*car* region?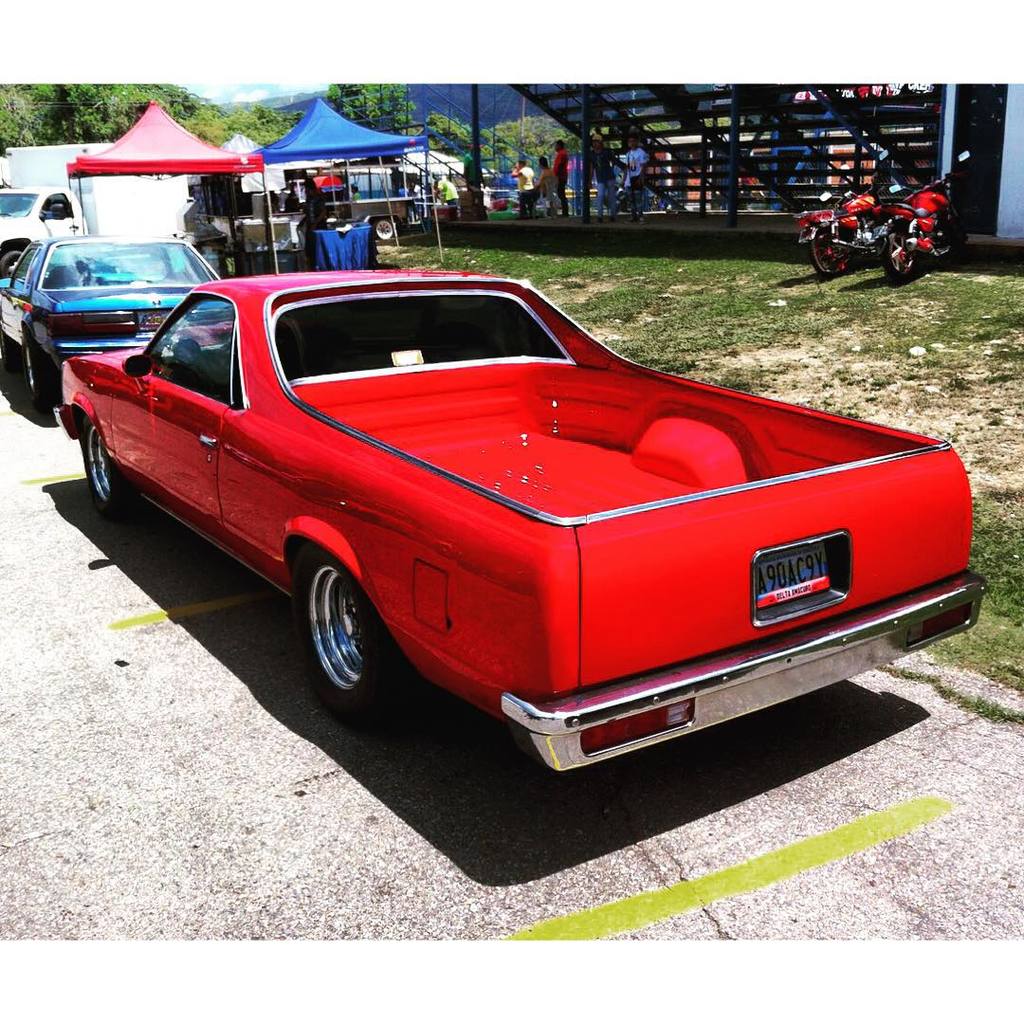
l=0, t=229, r=225, b=409
